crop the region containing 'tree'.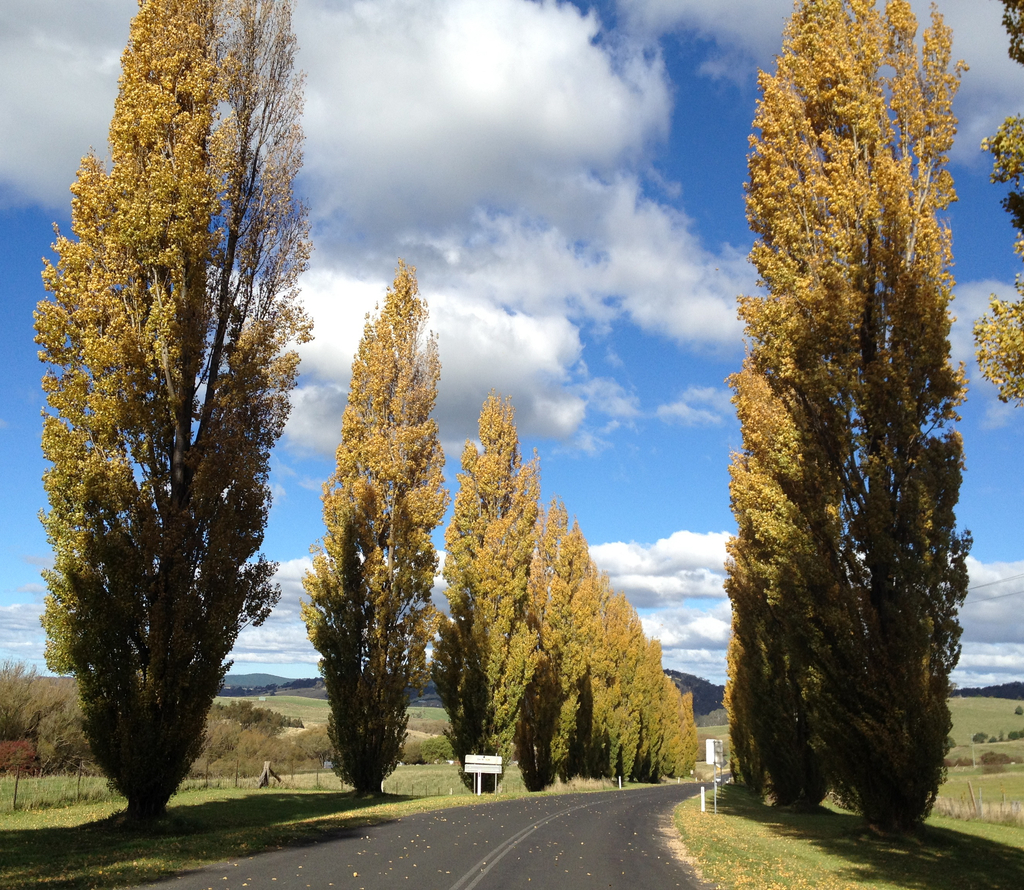
Crop region: <box>972,0,1023,419</box>.
